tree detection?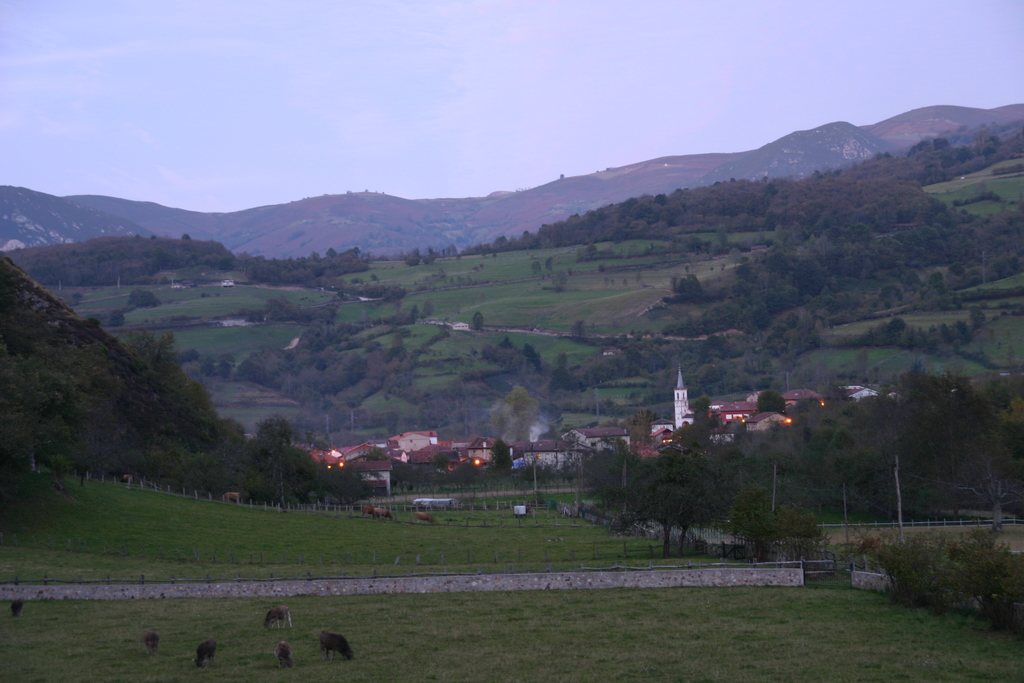
<bbox>223, 415, 301, 498</bbox>
